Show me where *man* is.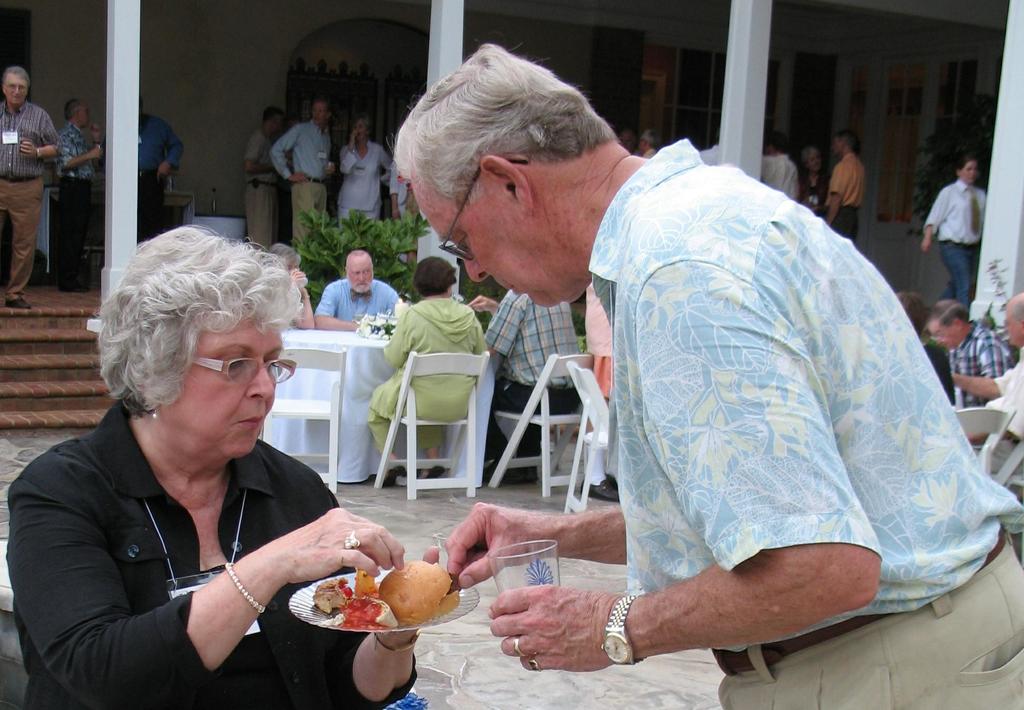
*man* is at Rect(317, 250, 401, 331).
